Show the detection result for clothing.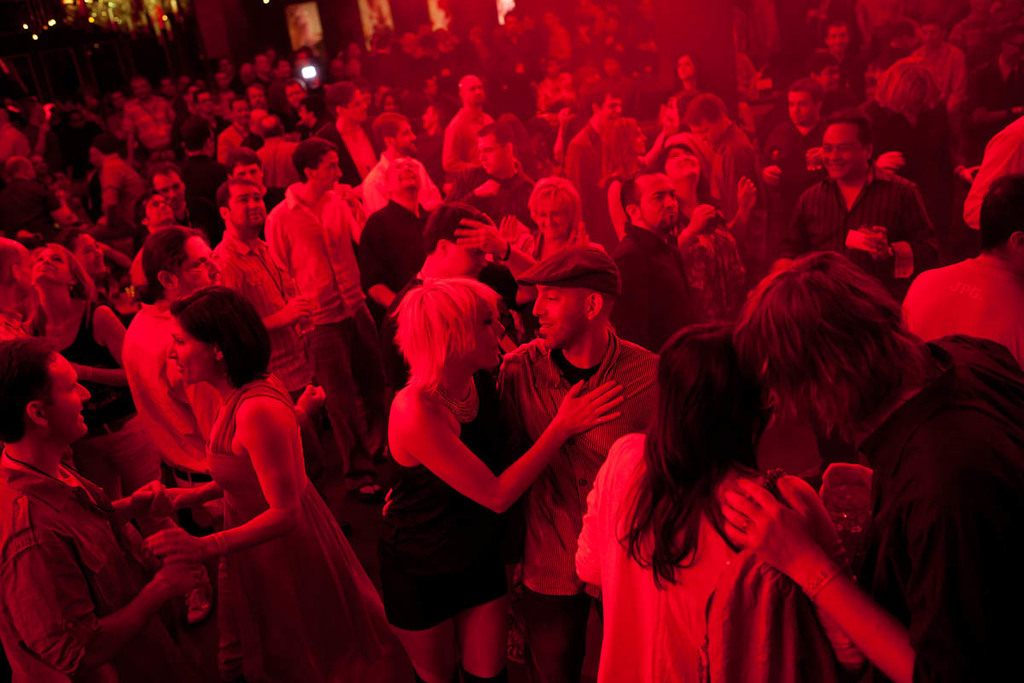
left=365, top=155, right=438, bottom=221.
